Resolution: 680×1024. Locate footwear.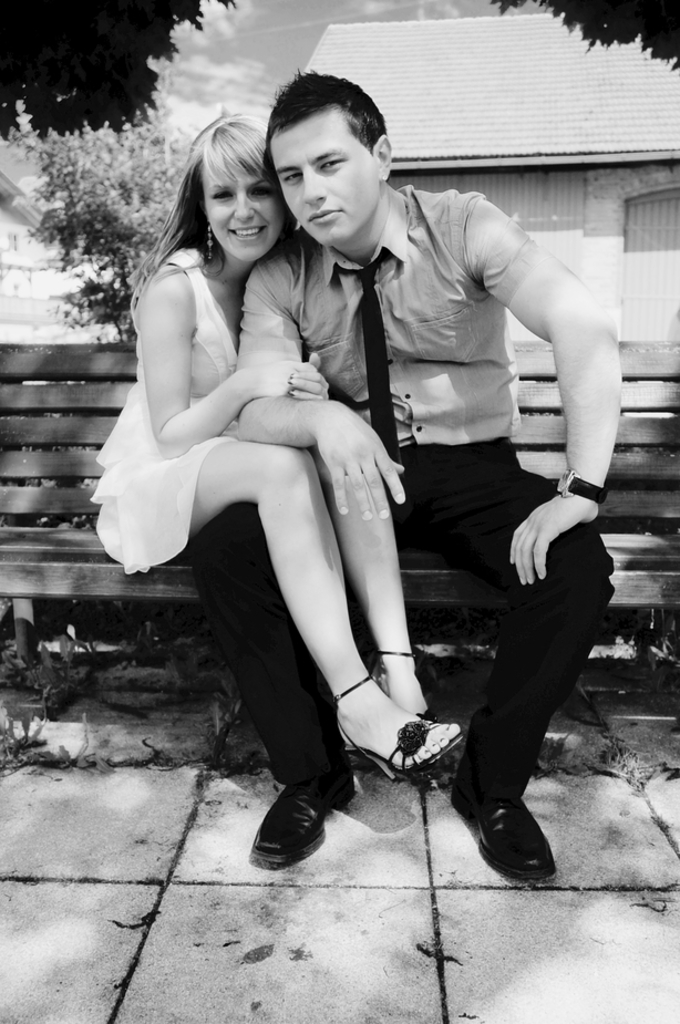
box(334, 672, 461, 786).
